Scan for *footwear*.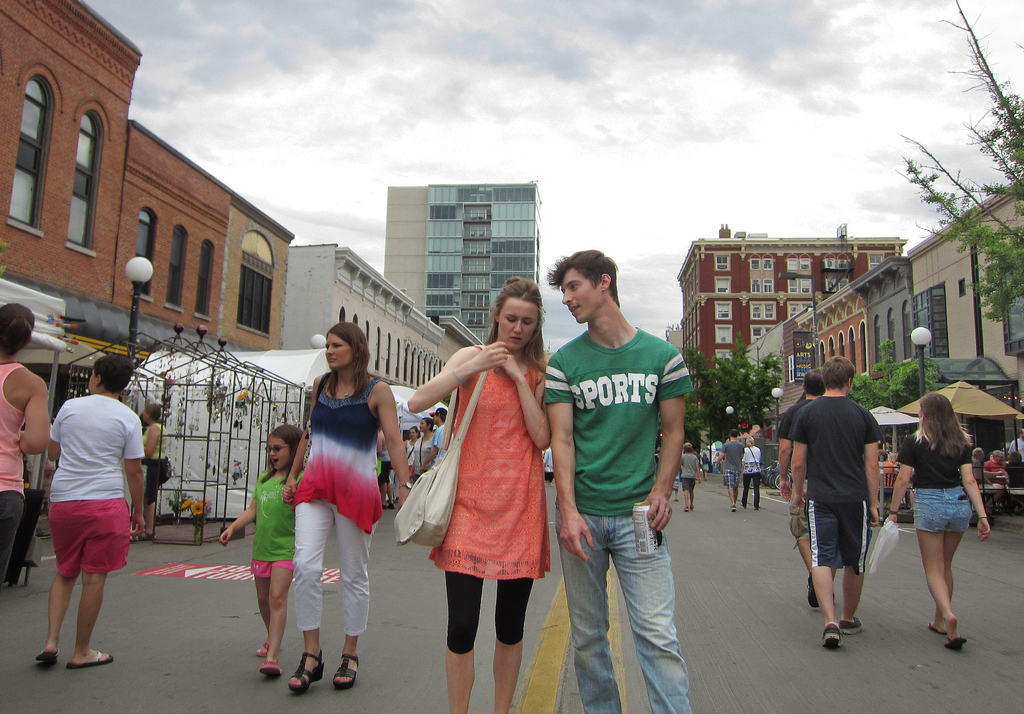
Scan result: bbox=[670, 496, 679, 503].
